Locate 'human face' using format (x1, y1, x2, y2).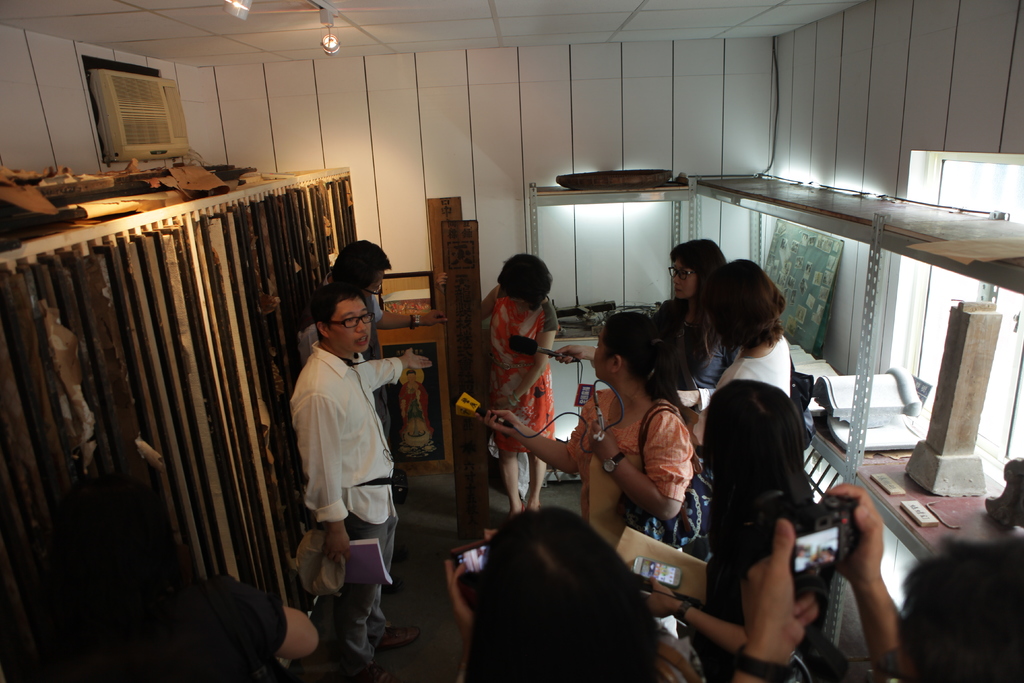
(364, 274, 384, 299).
